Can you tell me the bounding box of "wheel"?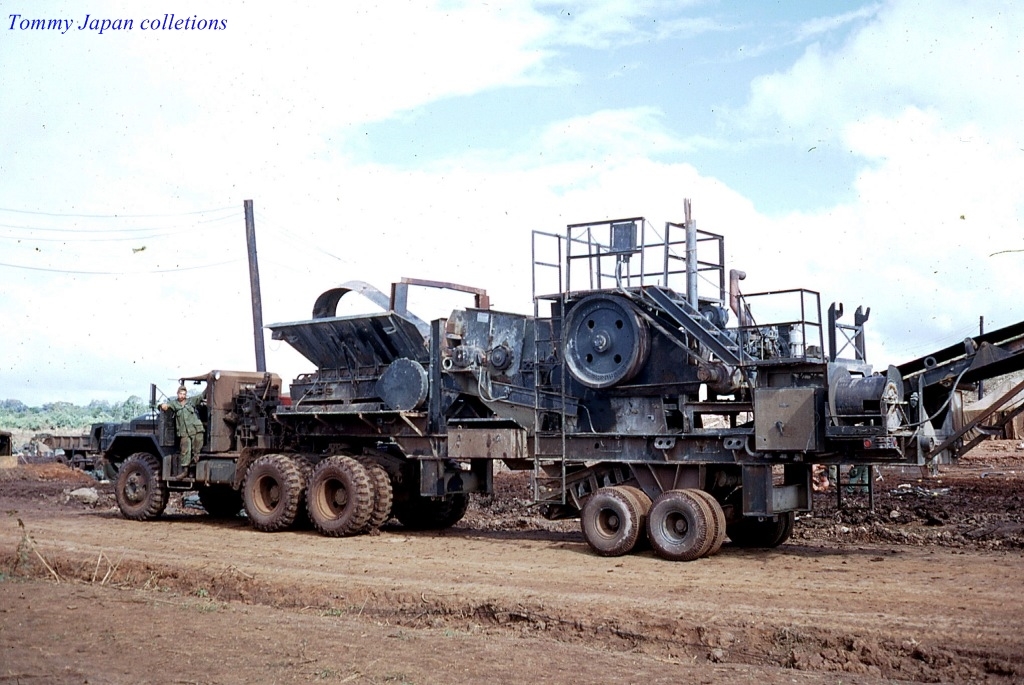
(left=360, top=460, right=397, bottom=531).
